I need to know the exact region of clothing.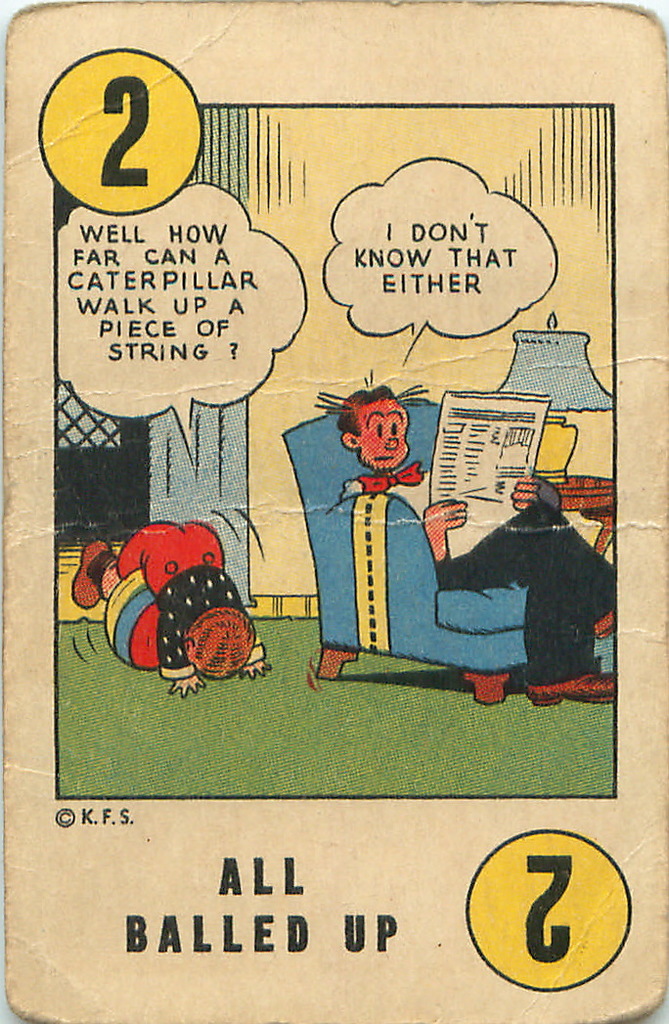
Region: BBox(104, 519, 265, 681).
